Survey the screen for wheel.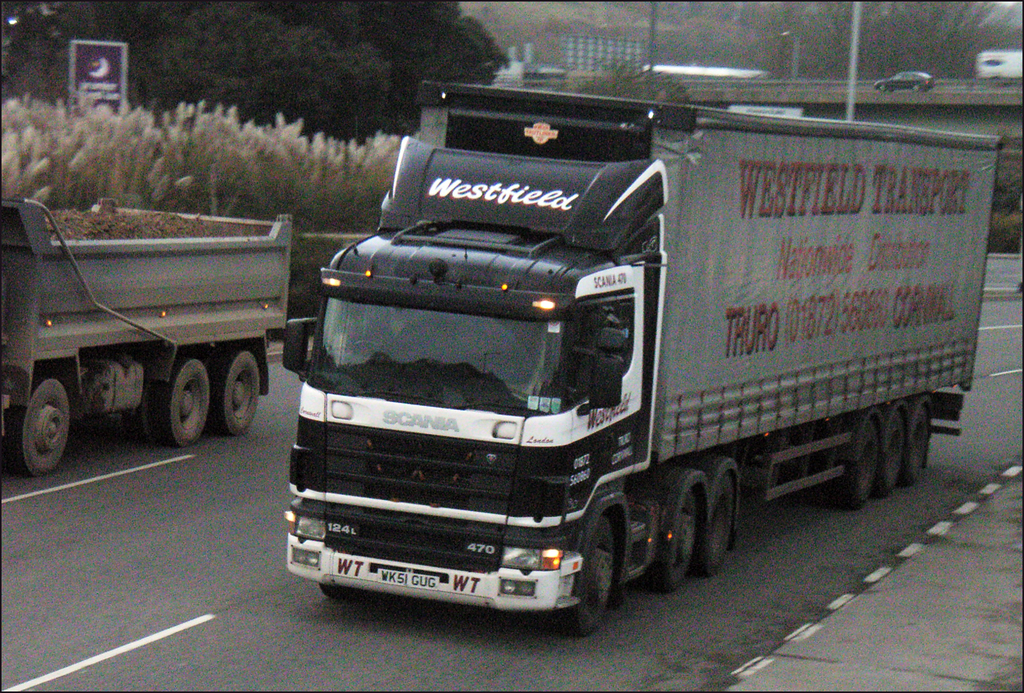
Survey found: 124,390,152,440.
